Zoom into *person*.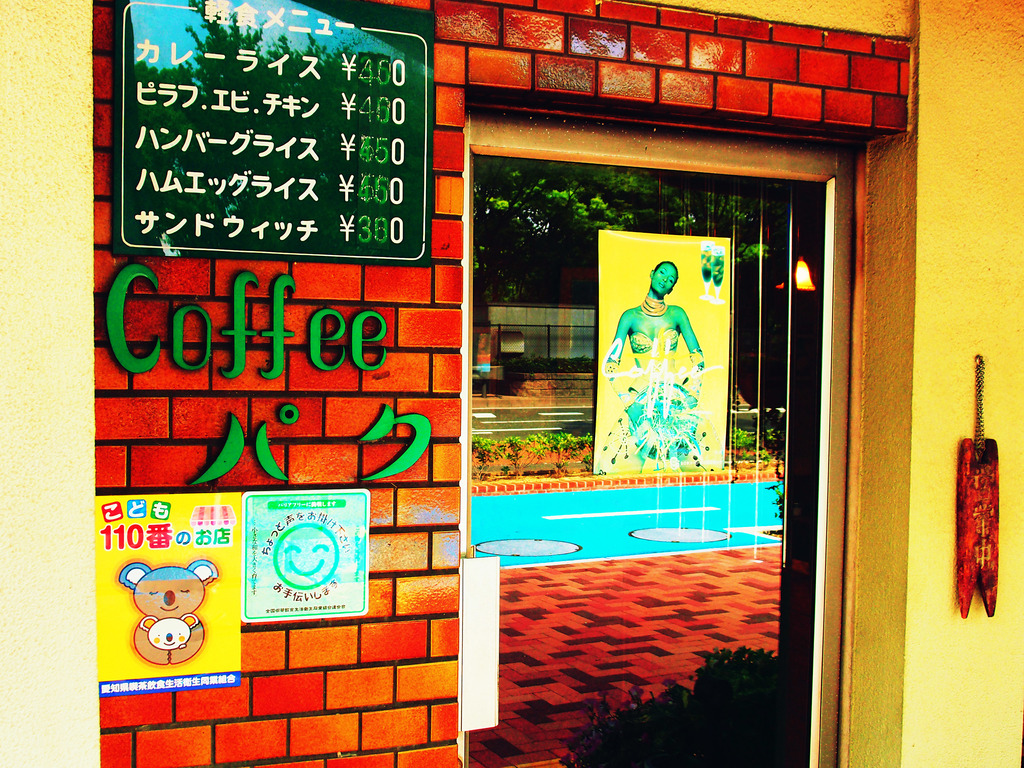
Zoom target: bbox(605, 262, 711, 472).
